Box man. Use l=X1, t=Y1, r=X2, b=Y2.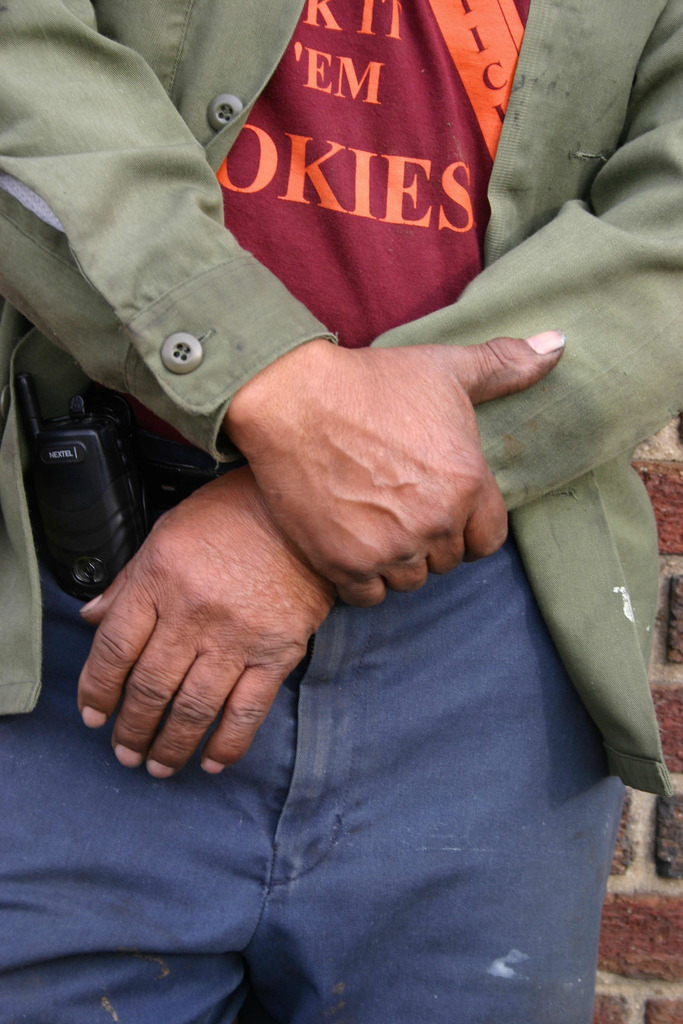
l=0, t=0, r=682, b=1023.
